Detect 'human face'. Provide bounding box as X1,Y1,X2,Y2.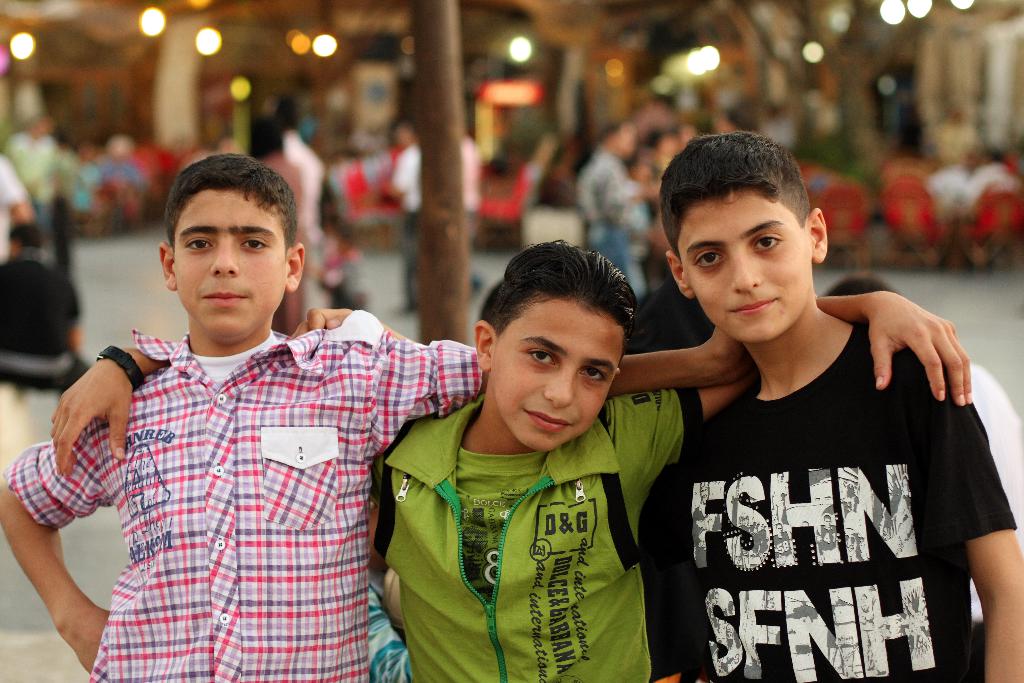
680,175,811,338.
